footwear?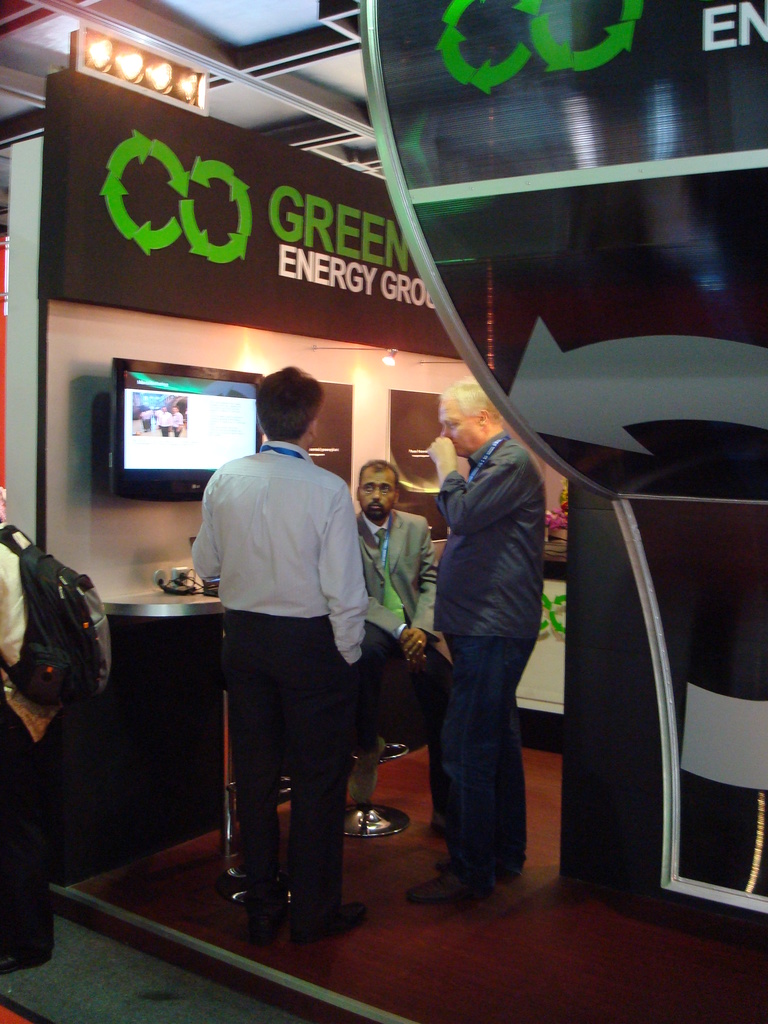
bbox=(296, 896, 366, 933)
